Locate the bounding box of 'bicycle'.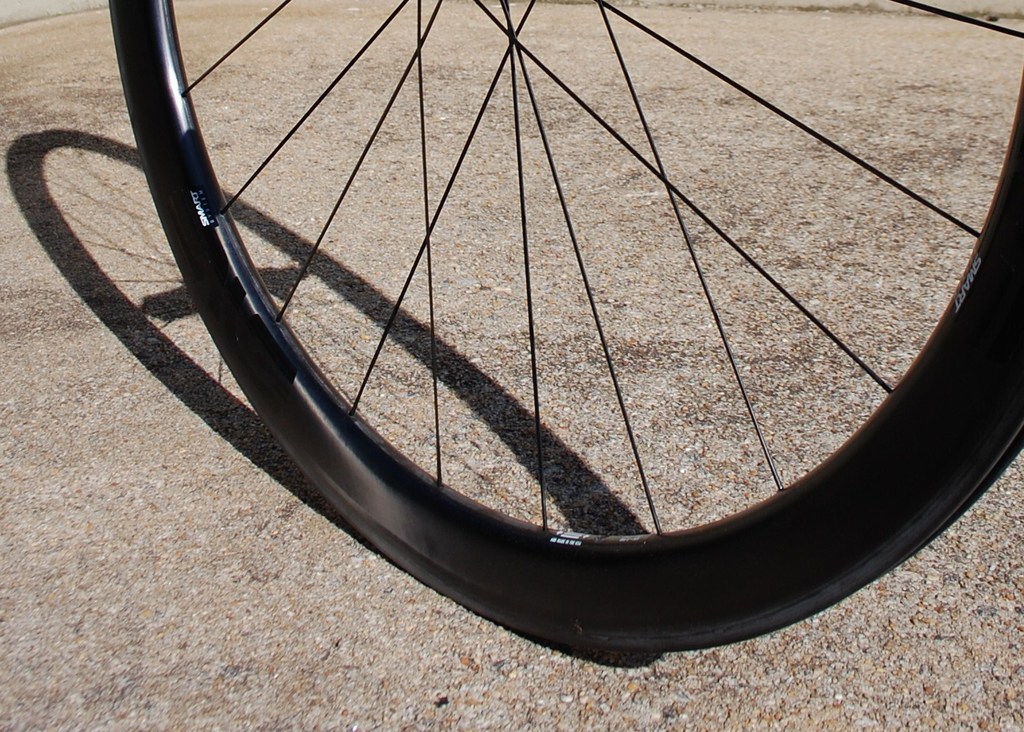
Bounding box: (left=114, top=0, right=1023, bottom=654).
